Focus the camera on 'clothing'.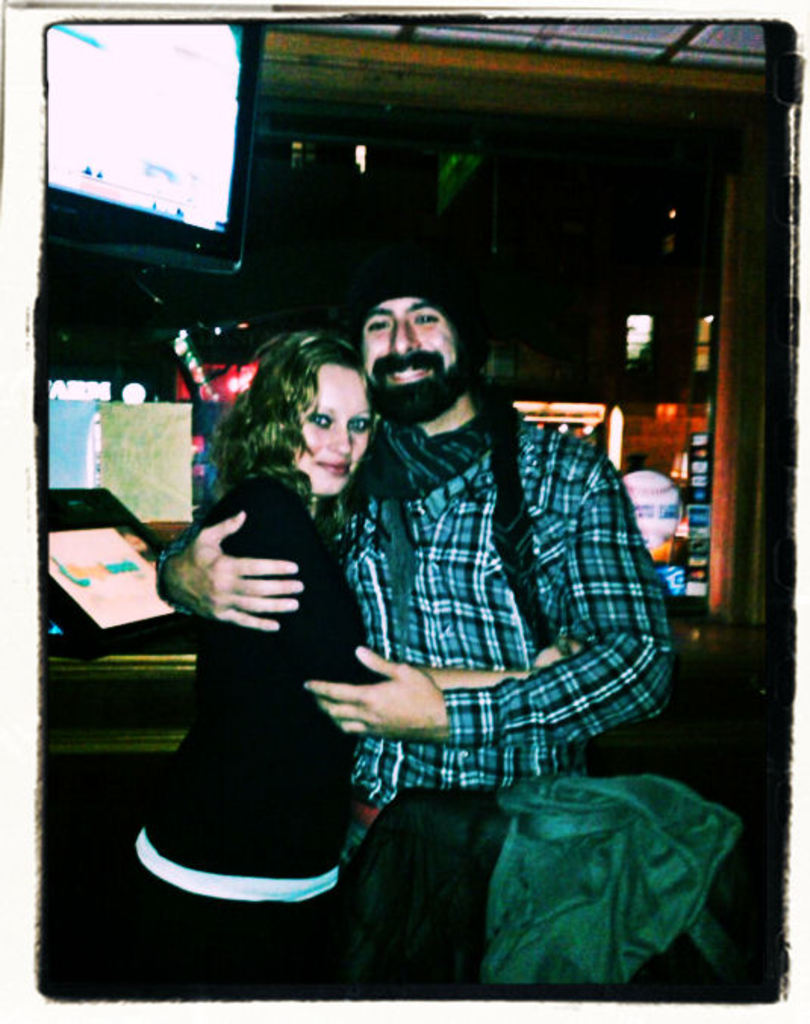
Focus region: (left=136, top=467, right=369, bottom=998).
